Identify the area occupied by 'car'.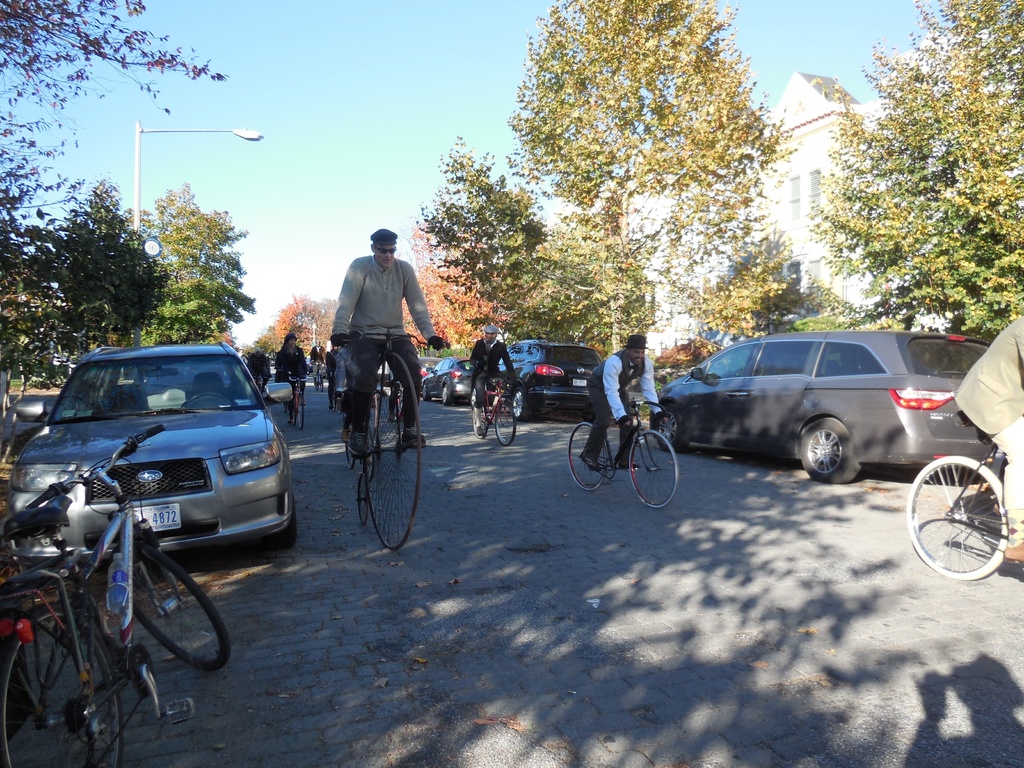
Area: box=[420, 355, 443, 386].
